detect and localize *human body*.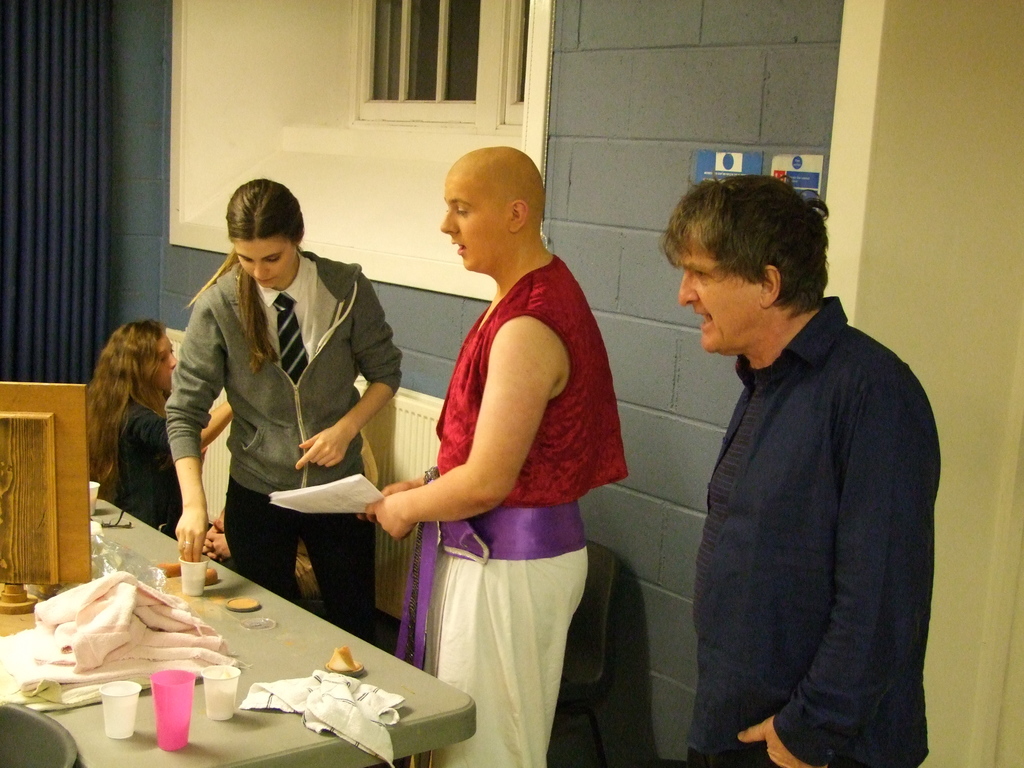
Localized at [left=159, top=262, right=413, bottom=660].
